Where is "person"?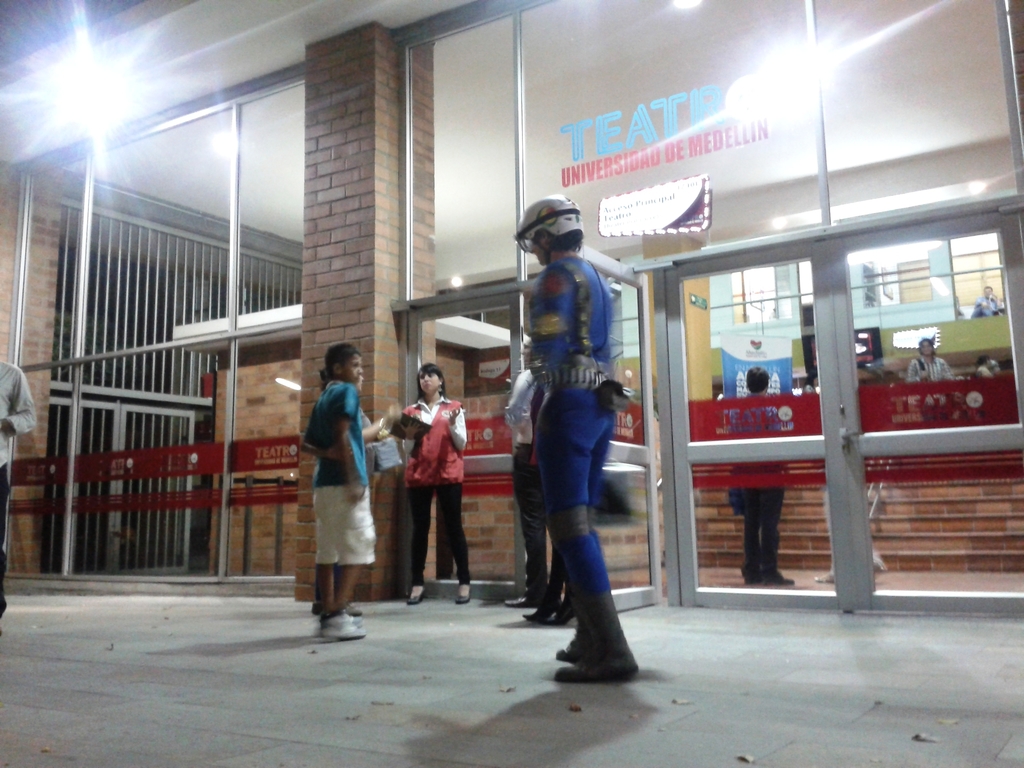
box=[724, 377, 803, 590].
